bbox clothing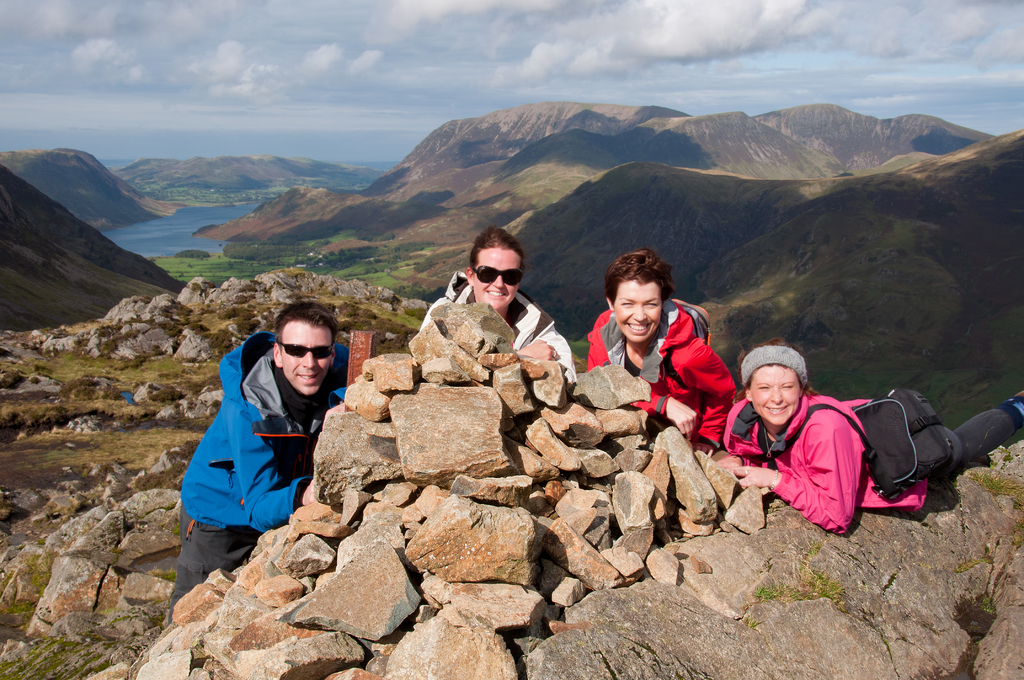
rect(168, 332, 353, 611)
